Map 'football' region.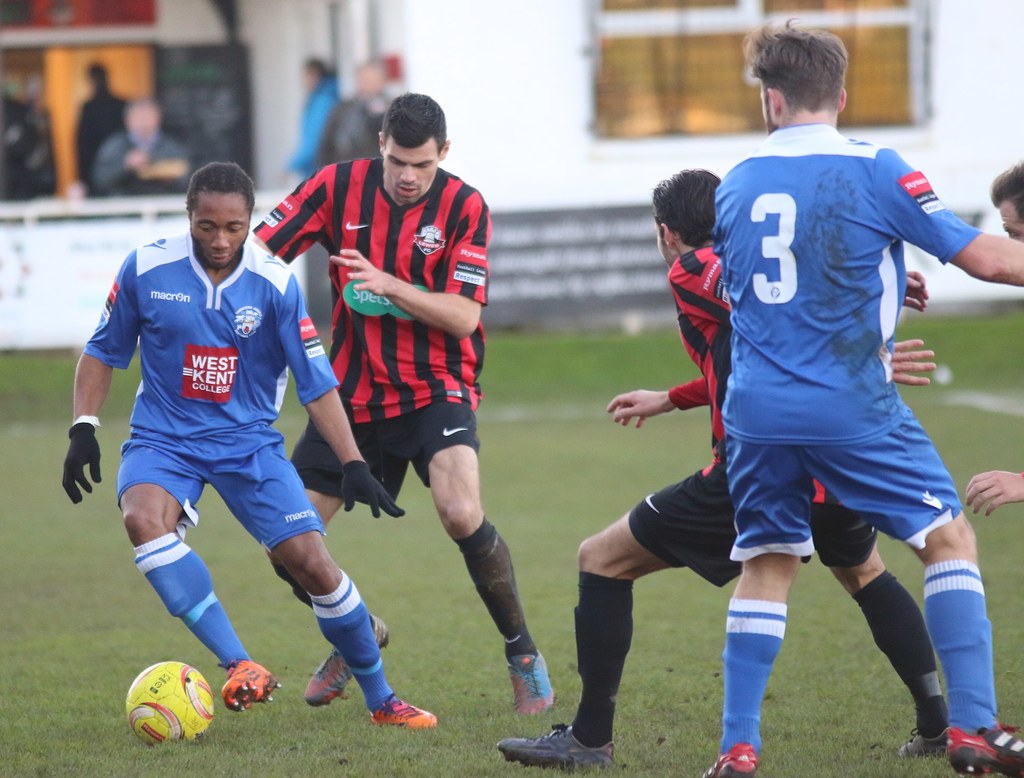
Mapped to pyautogui.locateOnScreen(129, 660, 210, 750).
